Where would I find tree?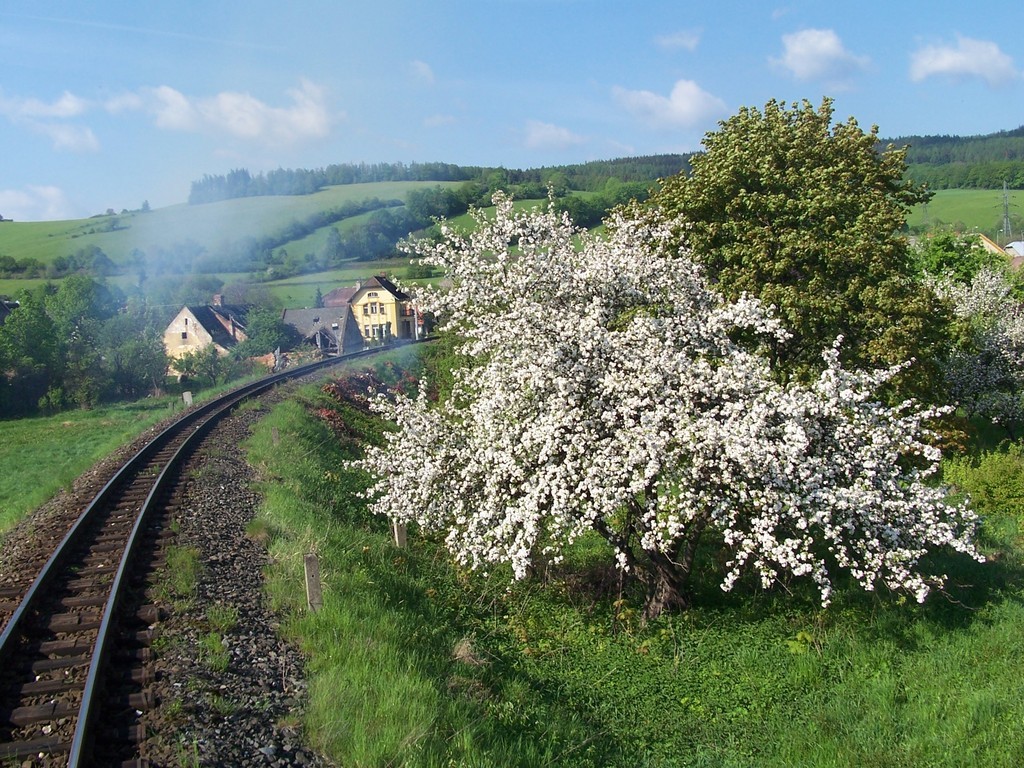
At 175, 341, 243, 383.
